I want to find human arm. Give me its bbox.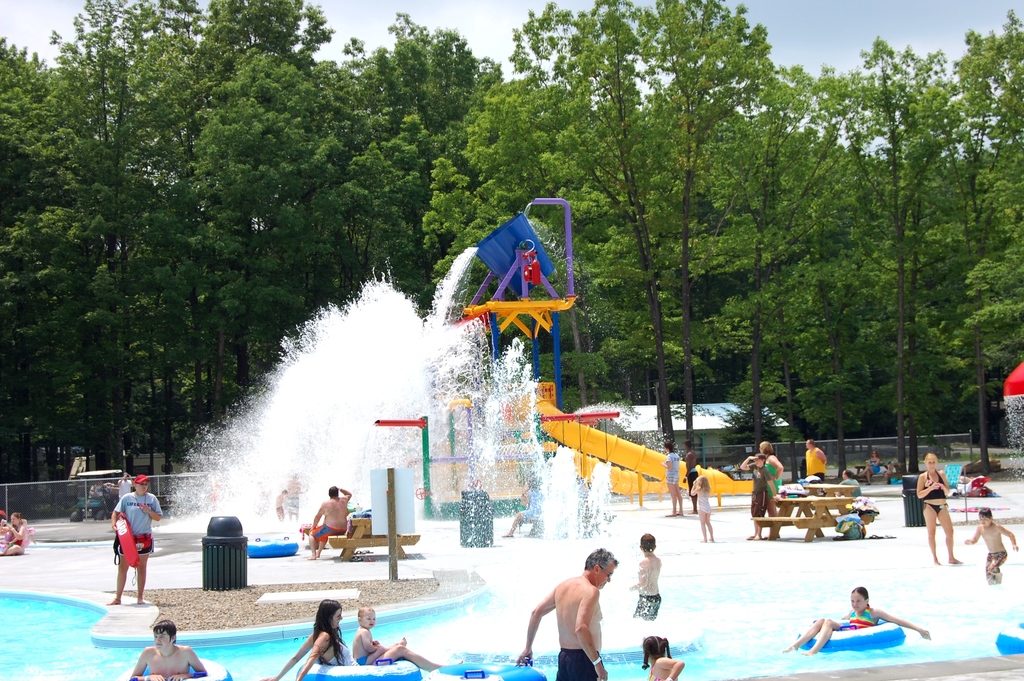
656,649,685,680.
